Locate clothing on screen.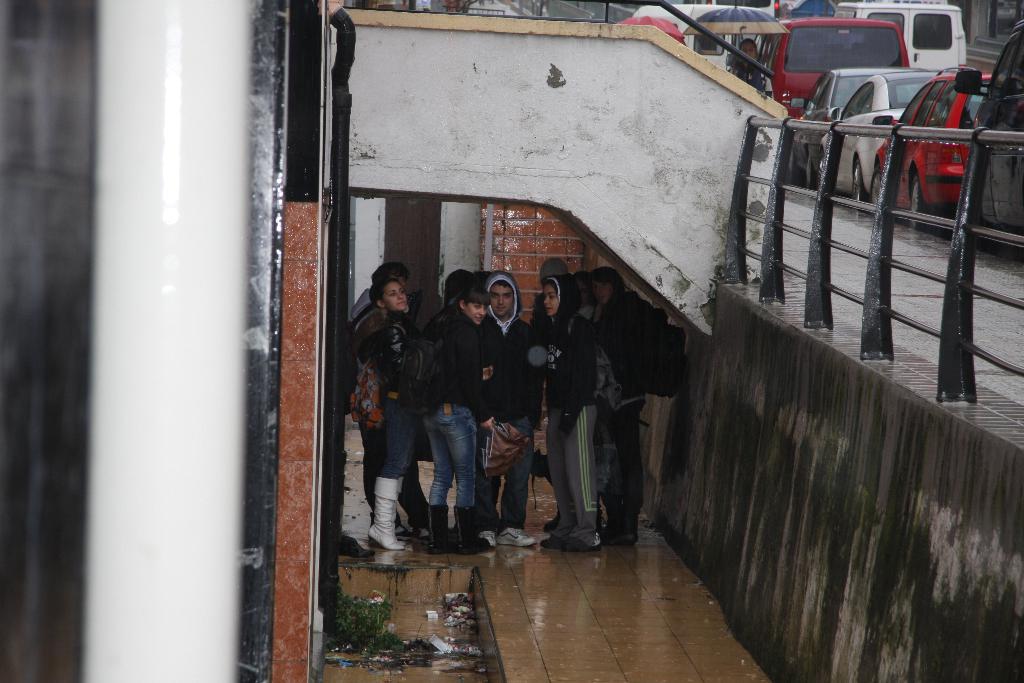
On screen at 419, 312, 495, 511.
